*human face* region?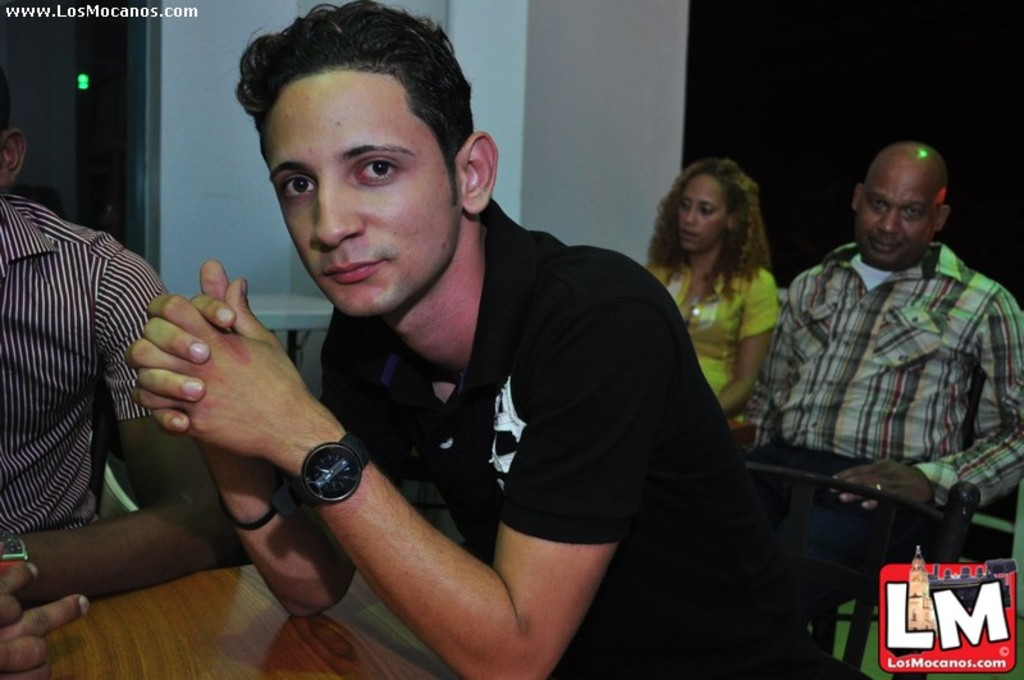
region(858, 155, 933, 264)
